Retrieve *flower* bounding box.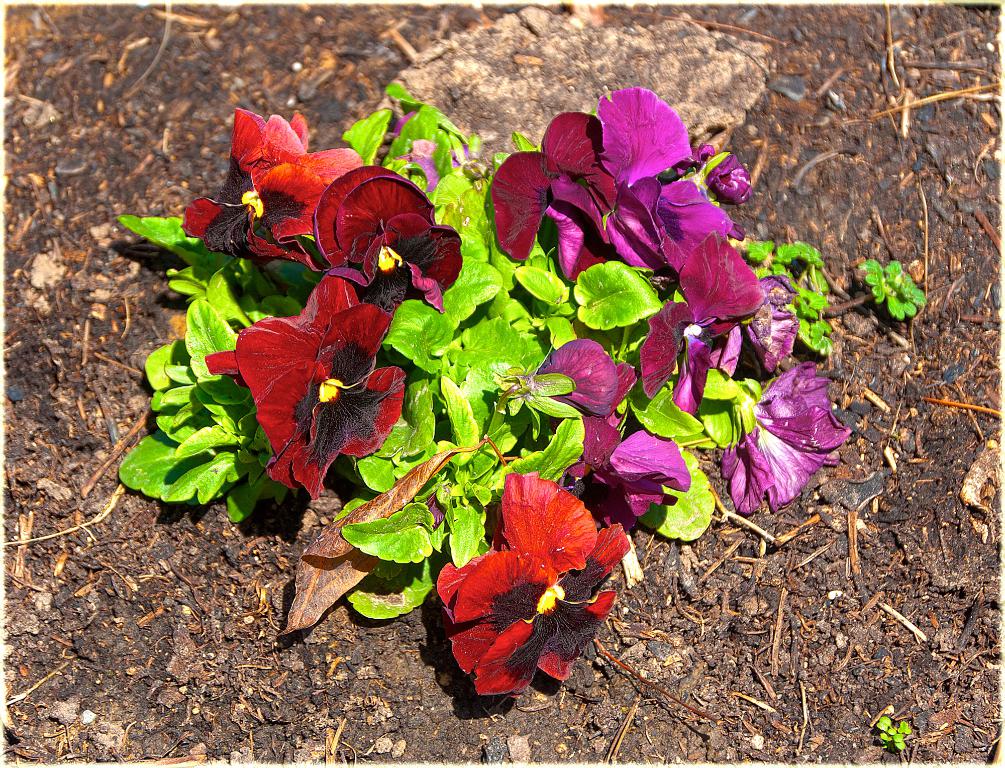
Bounding box: box=[432, 469, 634, 700].
